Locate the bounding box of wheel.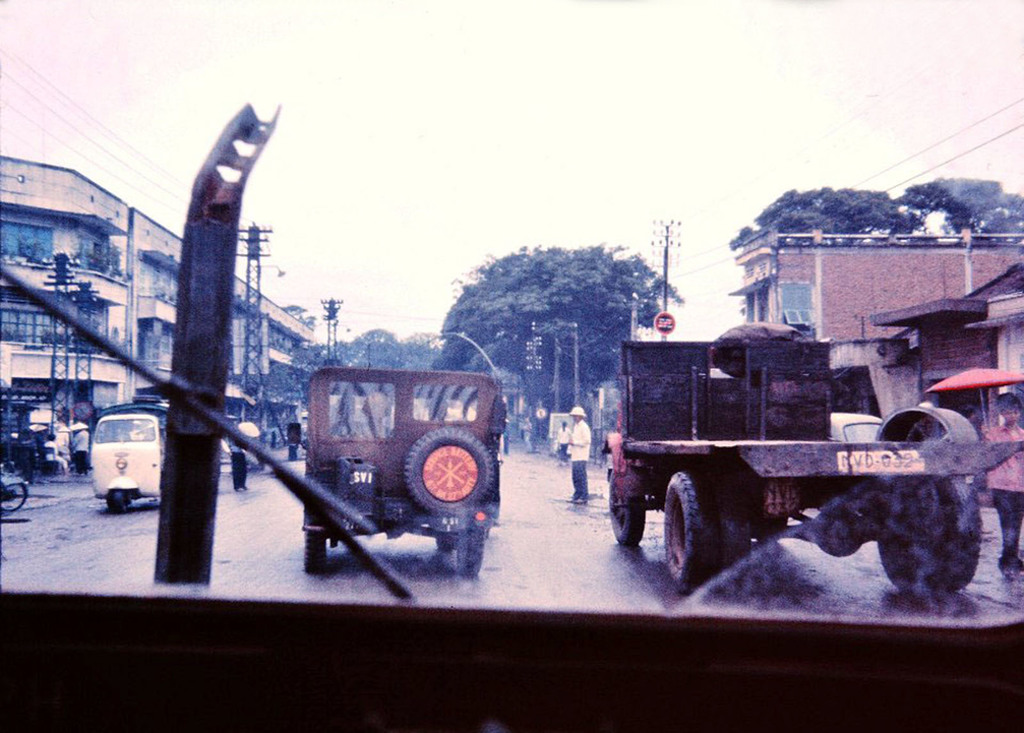
Bounding box: Rect(602, 464, 652, 553).
